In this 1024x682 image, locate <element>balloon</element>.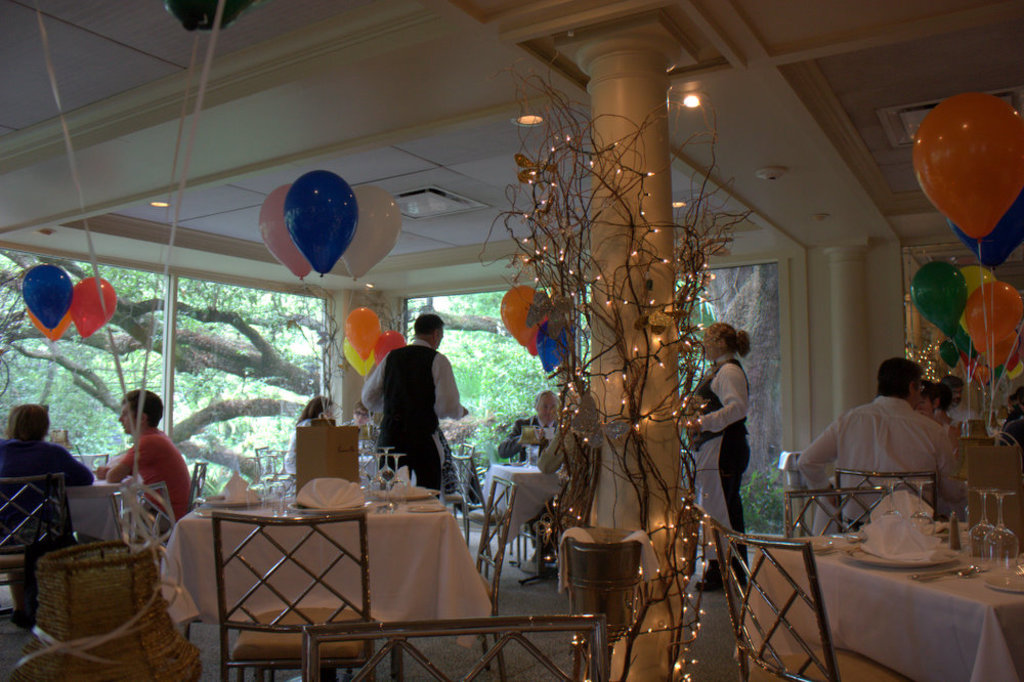
Bounding box: {"x1": 501, "y1": 286, "x2": 536, "y2": 348}.
